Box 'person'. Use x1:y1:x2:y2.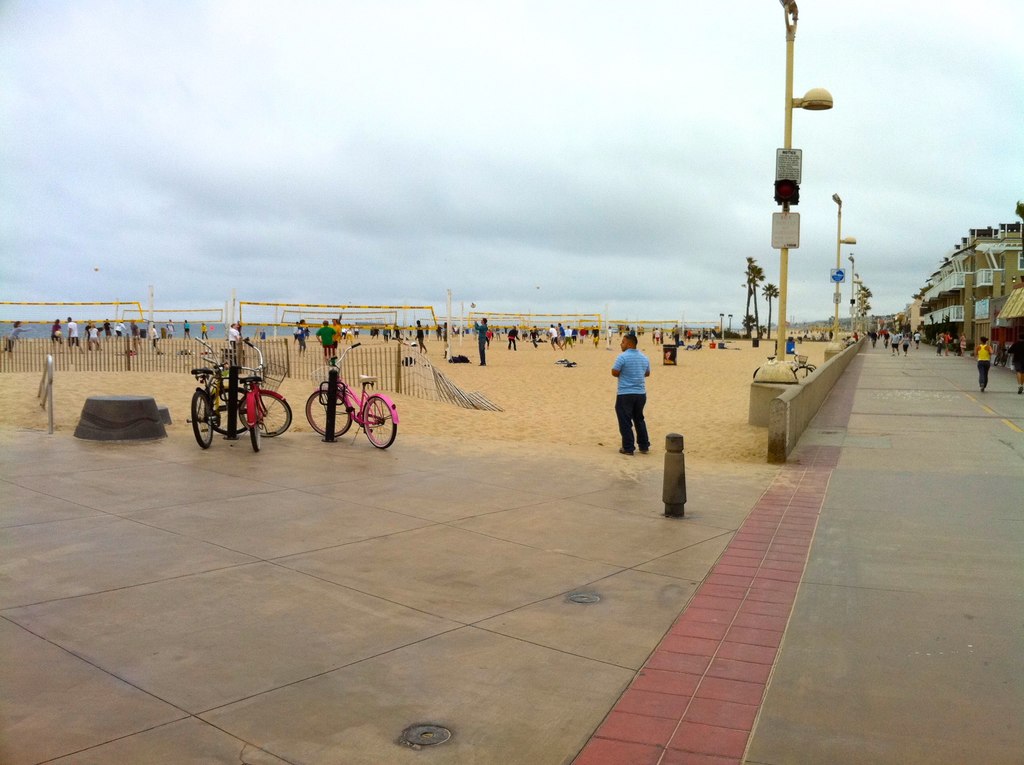
1013:336:1023:397.
